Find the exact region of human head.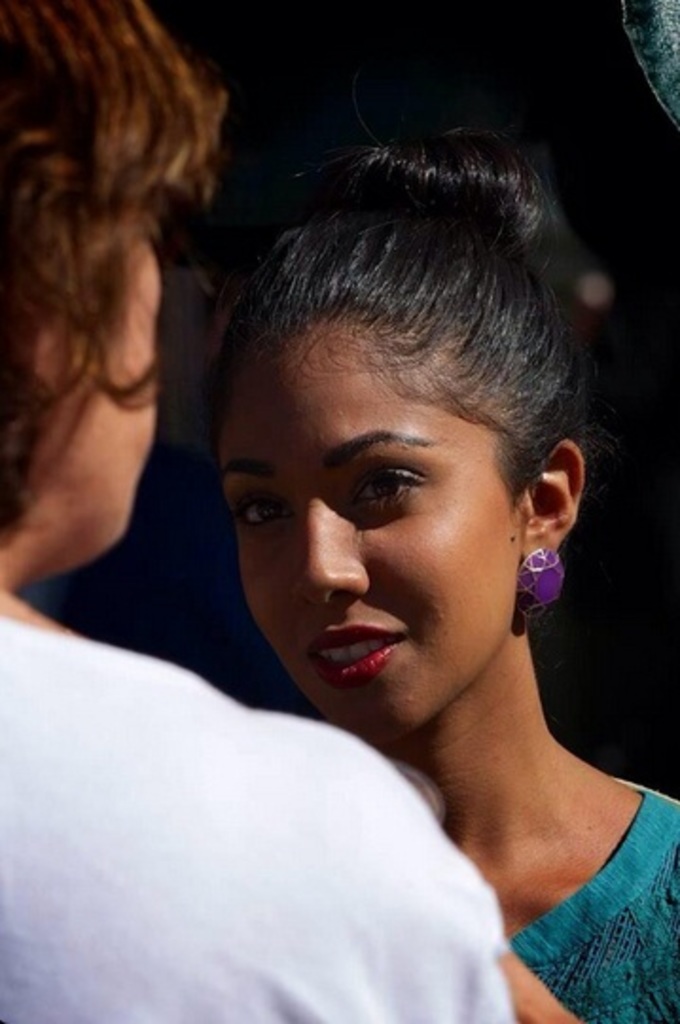
Exact region: {"x1": 195, "y1": 42, "x2": 602, "y2": 753}.
